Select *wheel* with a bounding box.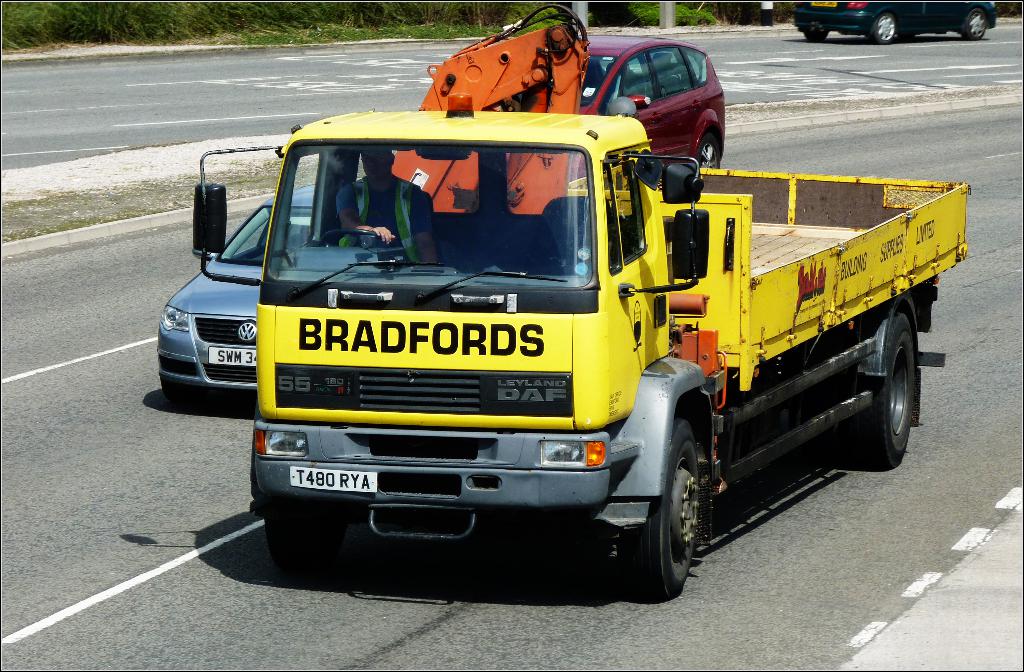
bbox=(627, 416, 721, 602).
